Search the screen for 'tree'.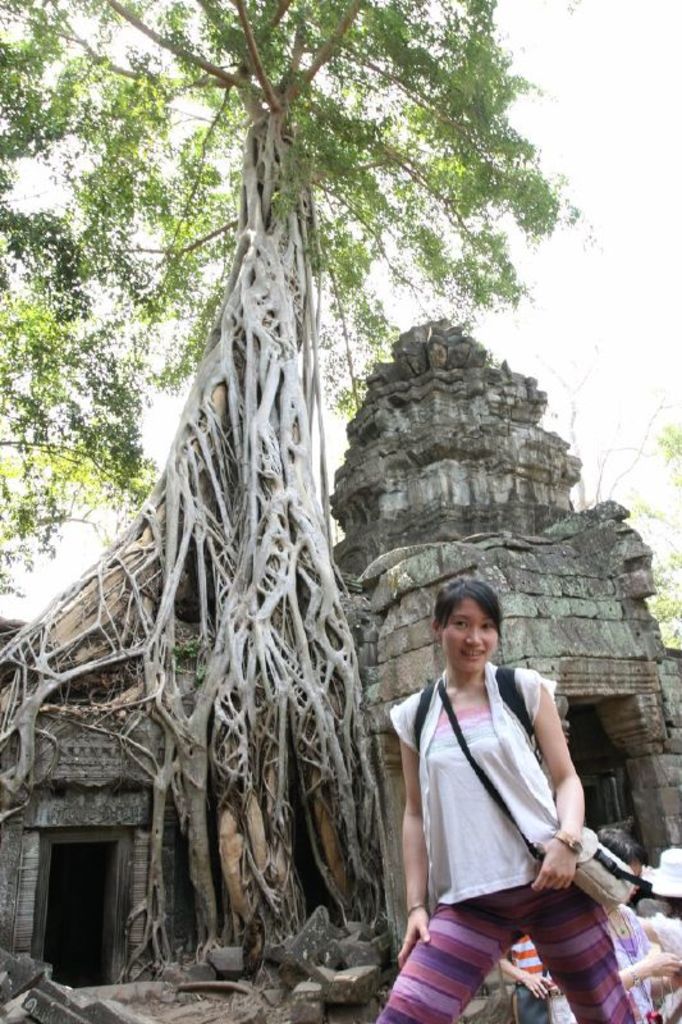
Found at select_region(6, 46, 386, 959).
